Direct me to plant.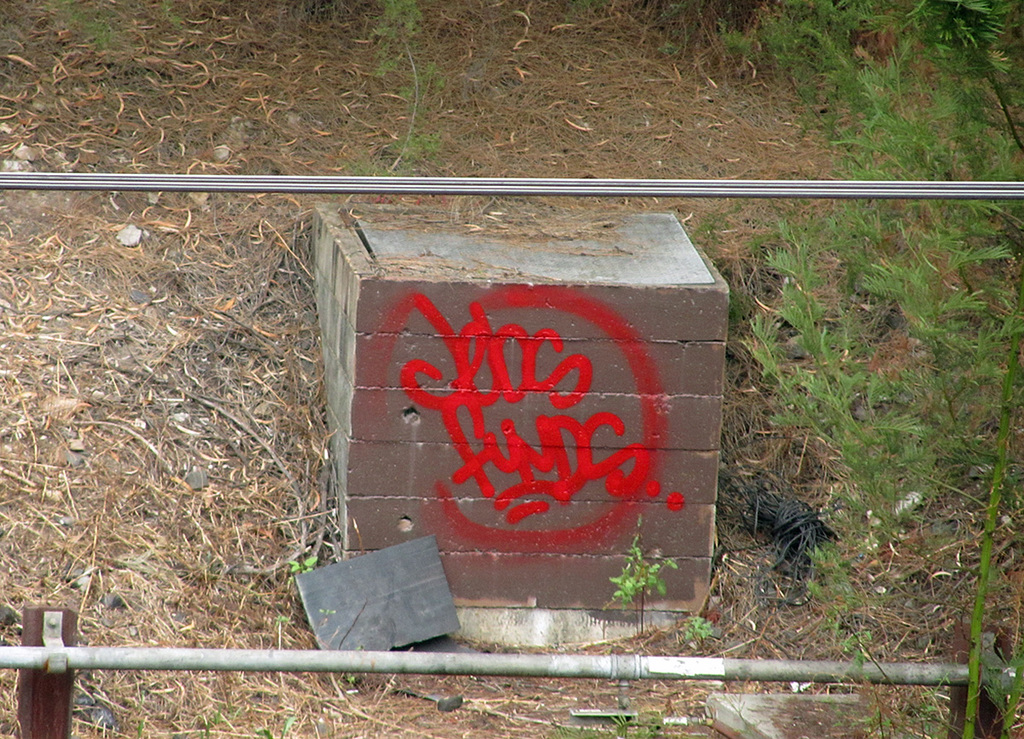
Direction: [672,613,725,655].
